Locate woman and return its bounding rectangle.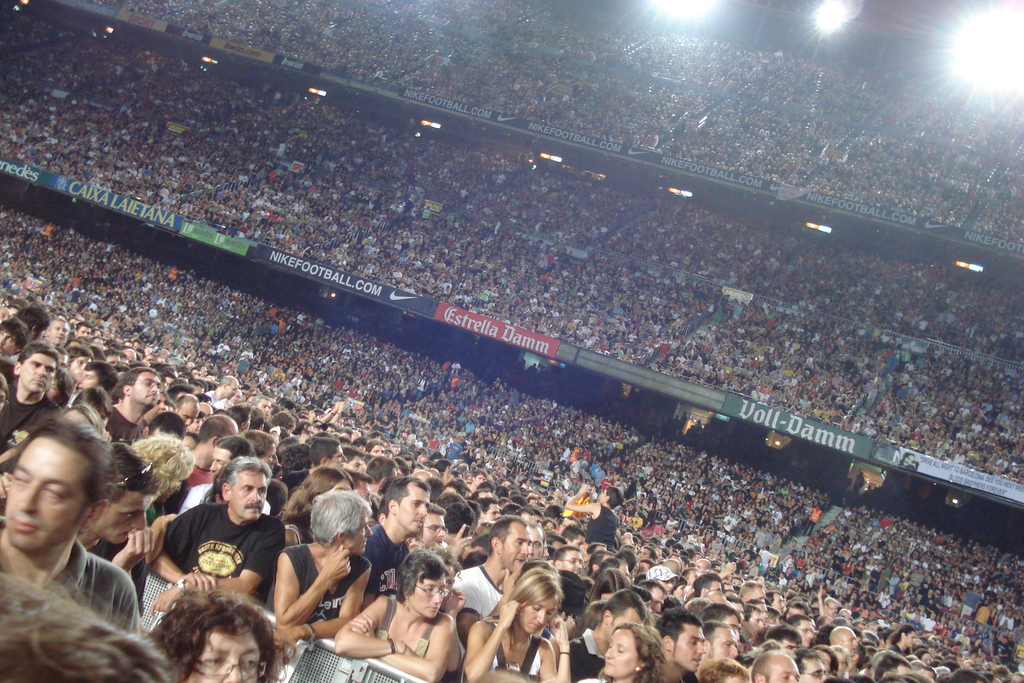
{"left": 357, "top": 548, "right": 472, "bottom": 674}.
